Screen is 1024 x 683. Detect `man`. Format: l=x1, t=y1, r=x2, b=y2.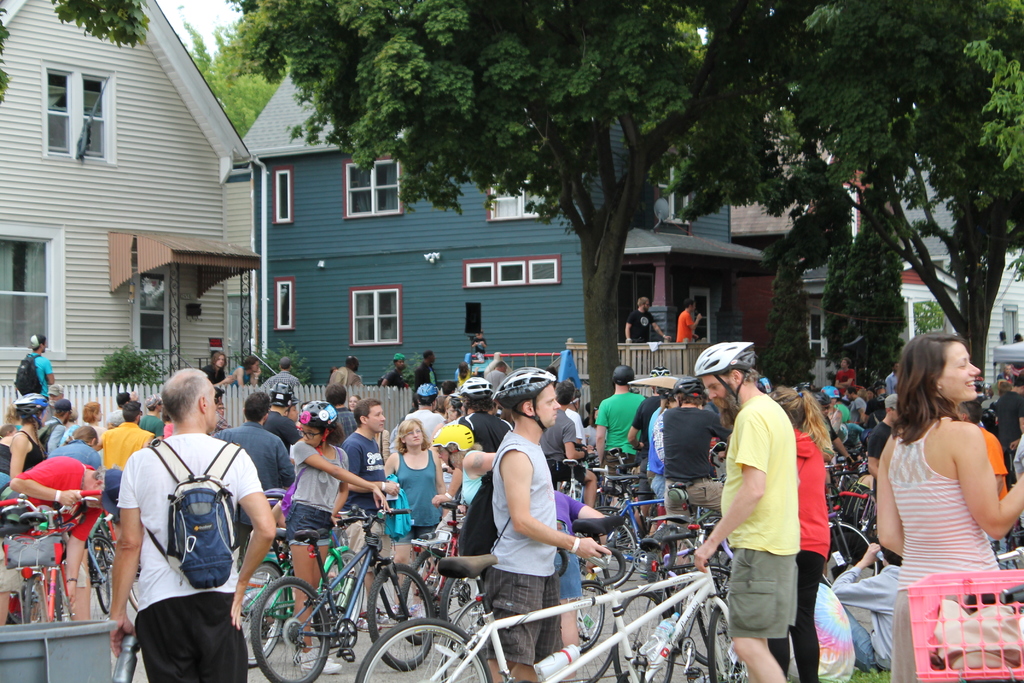
l=42, t=397, r=69, b=453.
